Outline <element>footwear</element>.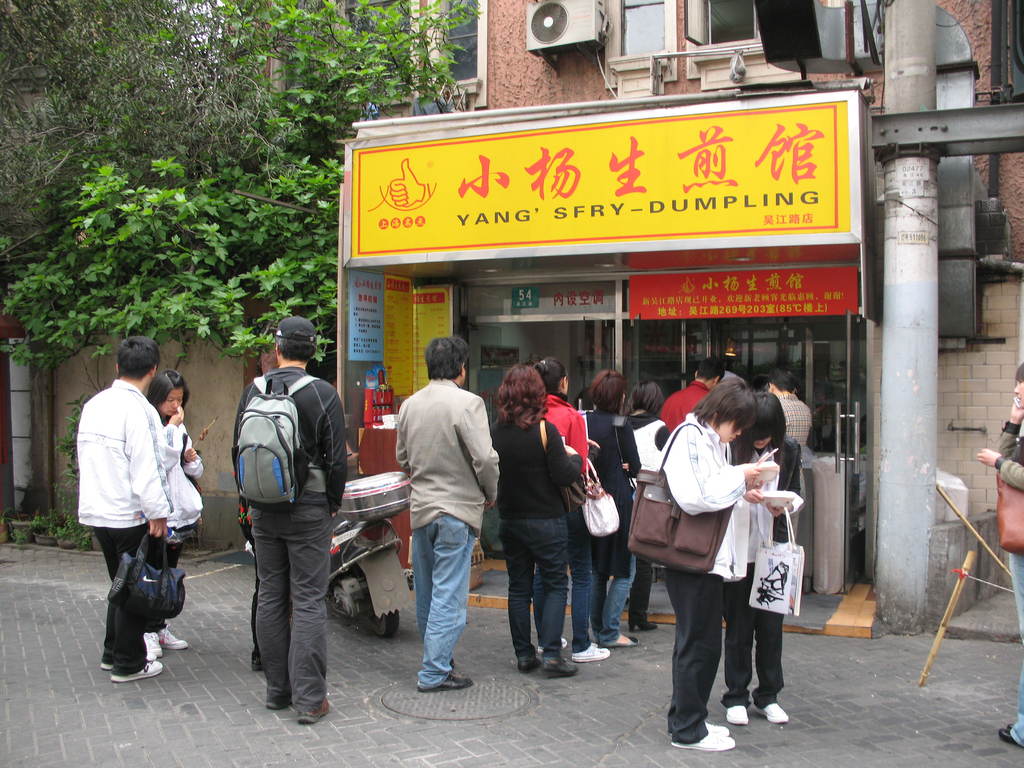
Outline: <box>723,702,750,725</box>.
